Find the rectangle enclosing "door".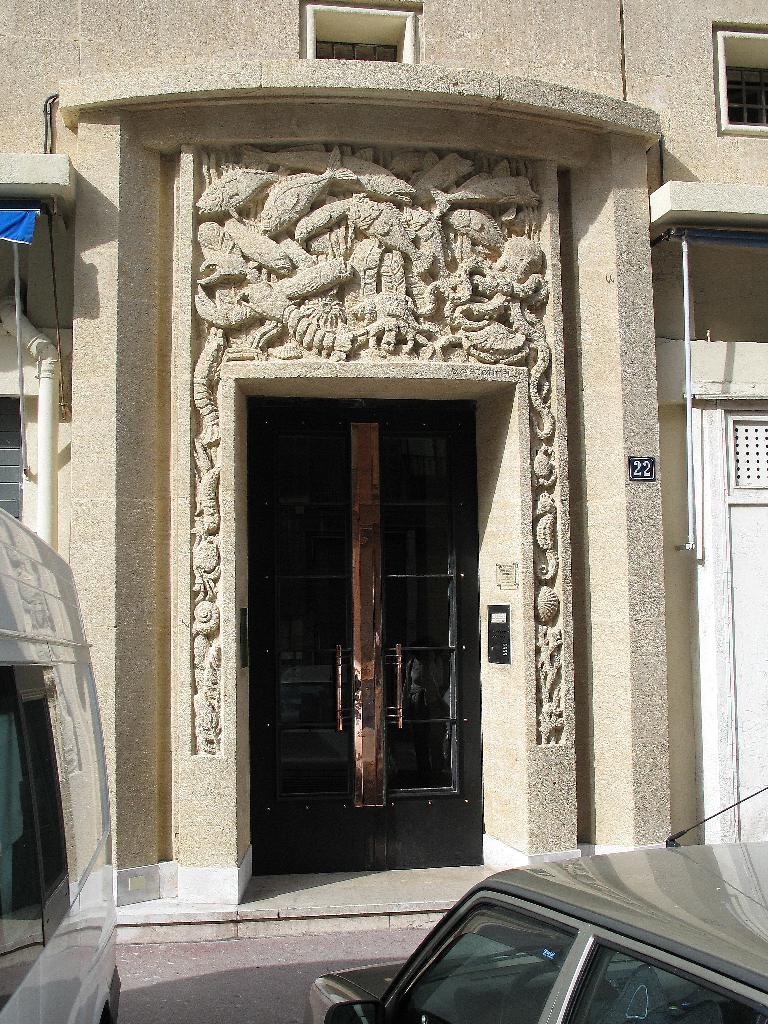
(252, 397, 486, 863).
